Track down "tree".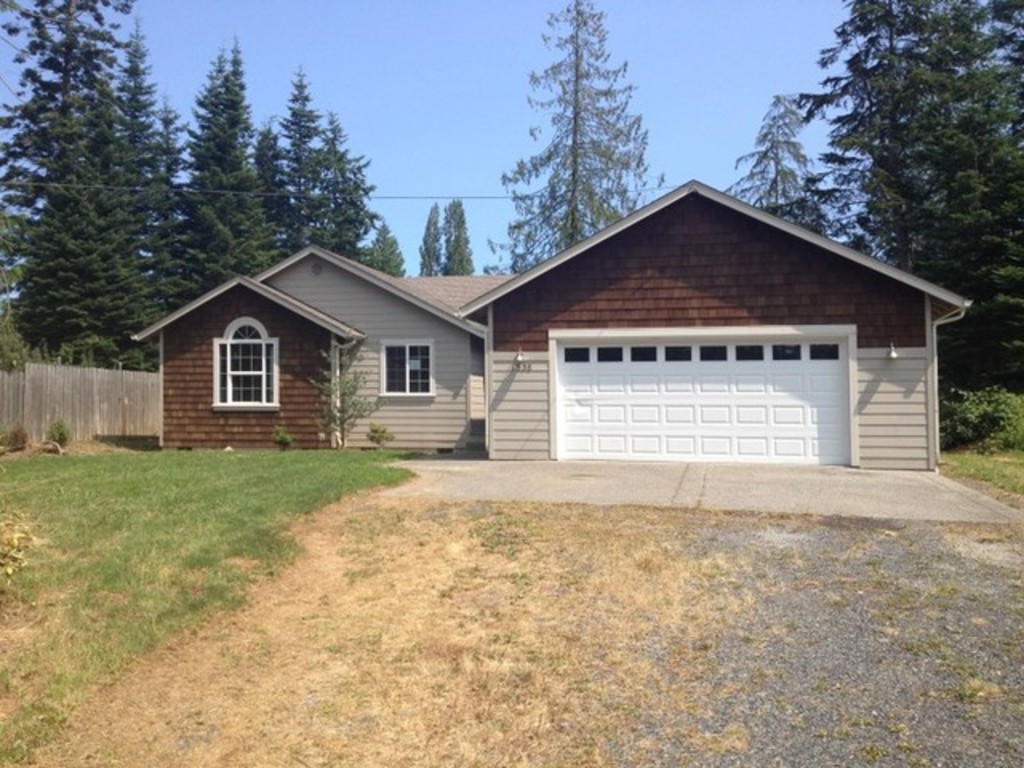
Tracked to box(75, 109, 123, 336).
